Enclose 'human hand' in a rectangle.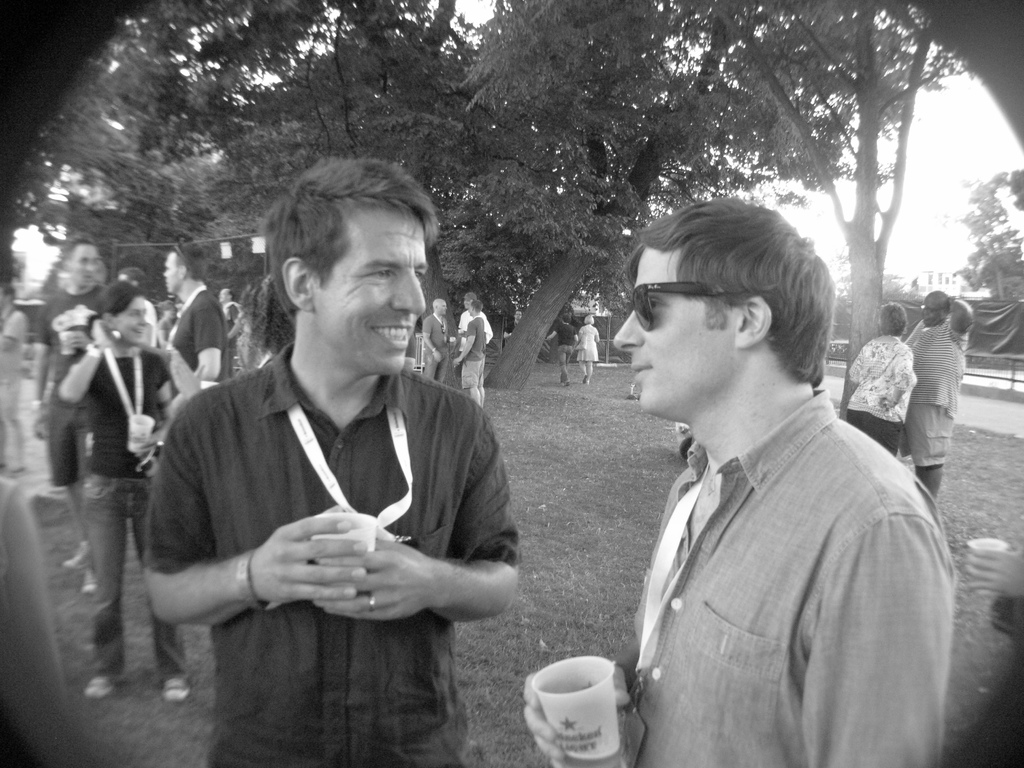
[340,527,433,636].
